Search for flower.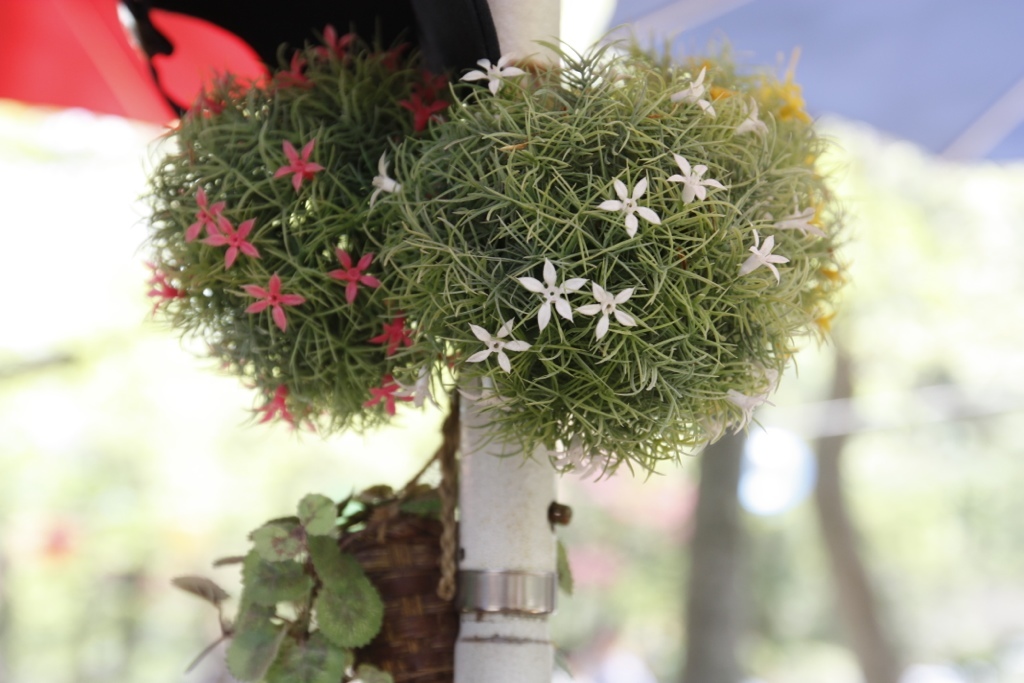
Found at rect(412, 74, 447, 99).
